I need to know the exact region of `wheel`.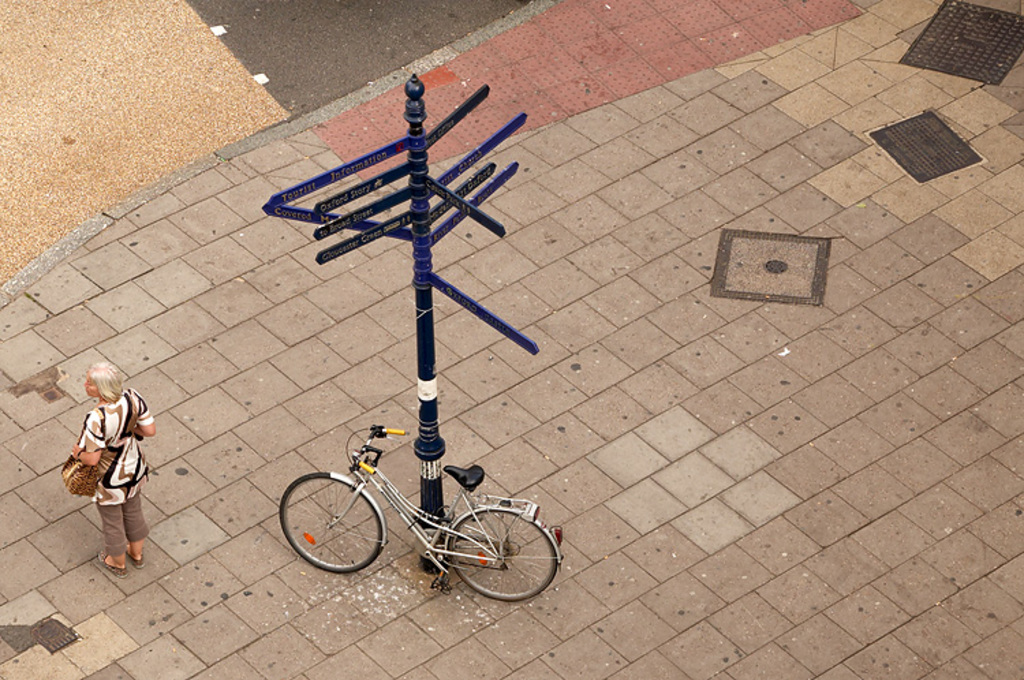
Region: (left=277, top=470, right=380, bottom=571).
